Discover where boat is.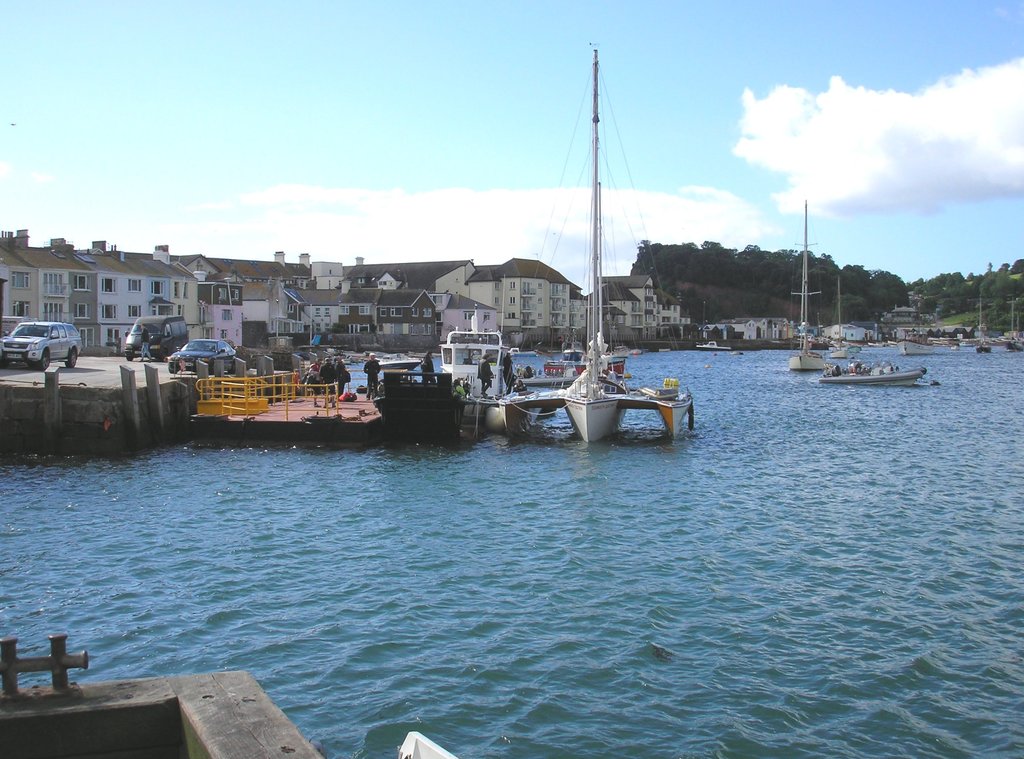
Discovered at {"left": 531, "top": 185, "right": 634, "bottom": 384}.
